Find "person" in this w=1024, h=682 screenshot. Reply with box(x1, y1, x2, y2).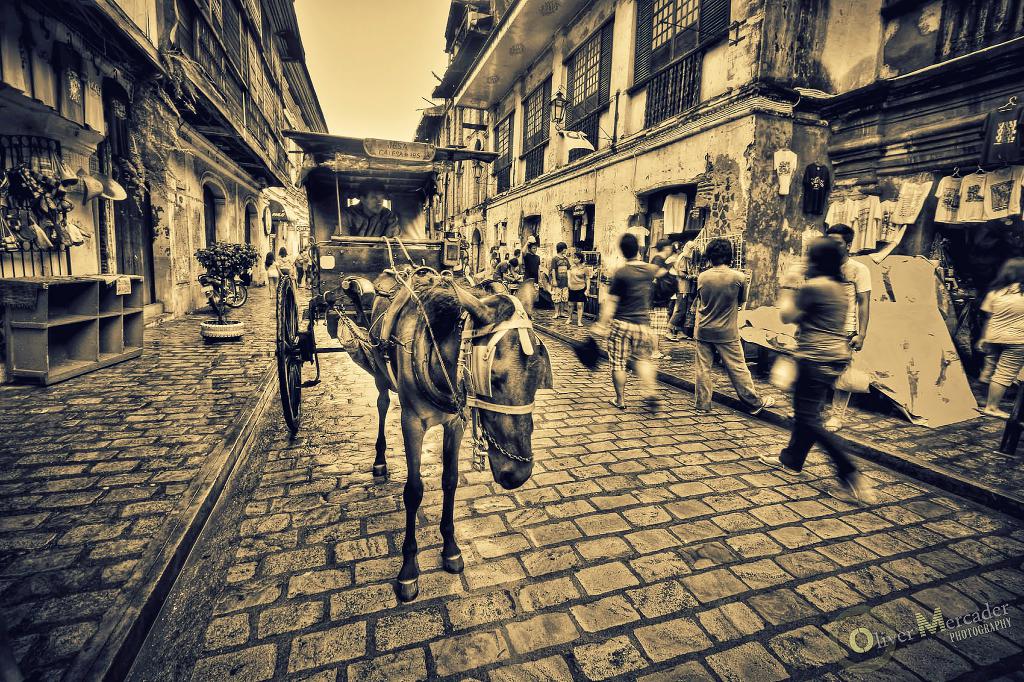
box(259, 248, 282, 294).
